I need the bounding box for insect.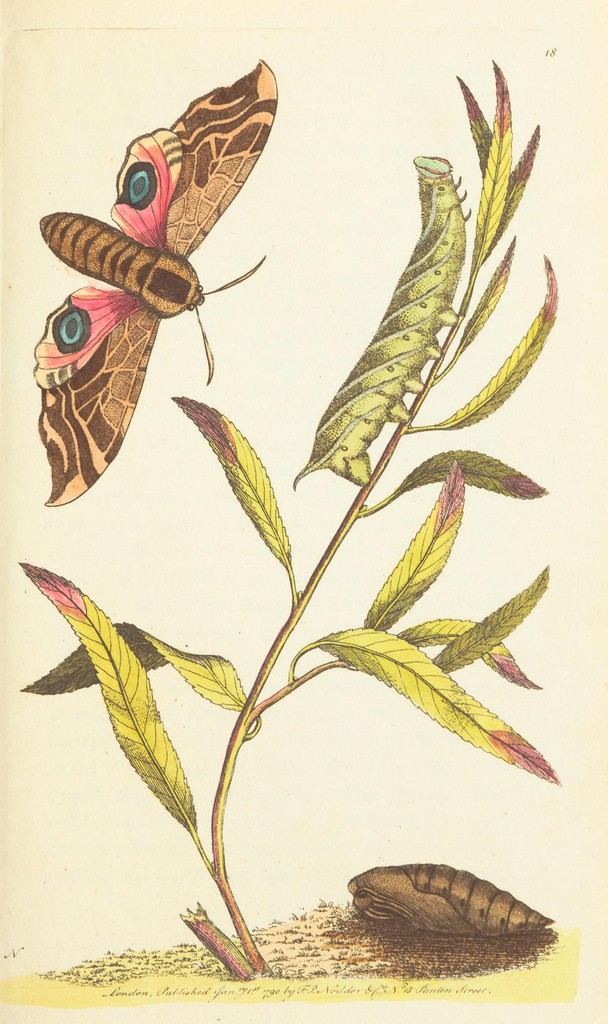
Here it is: 291,153,473,489.
